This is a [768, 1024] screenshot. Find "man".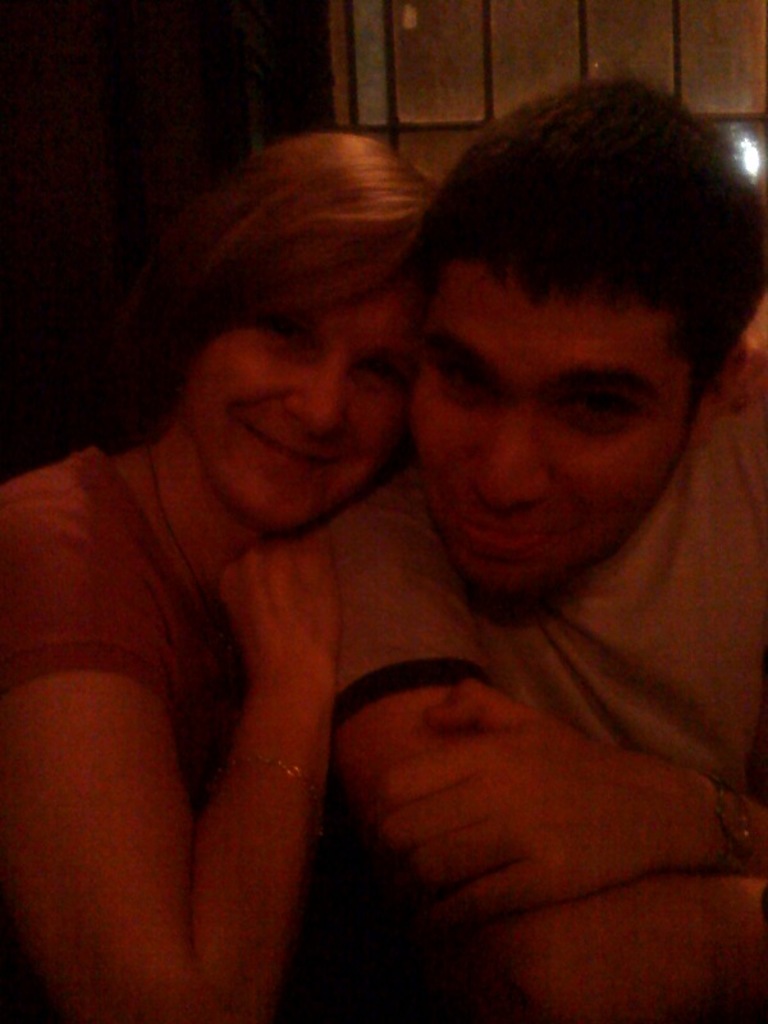
Bounding box: <bbox>374, 118, 748, 709</bbox>.
